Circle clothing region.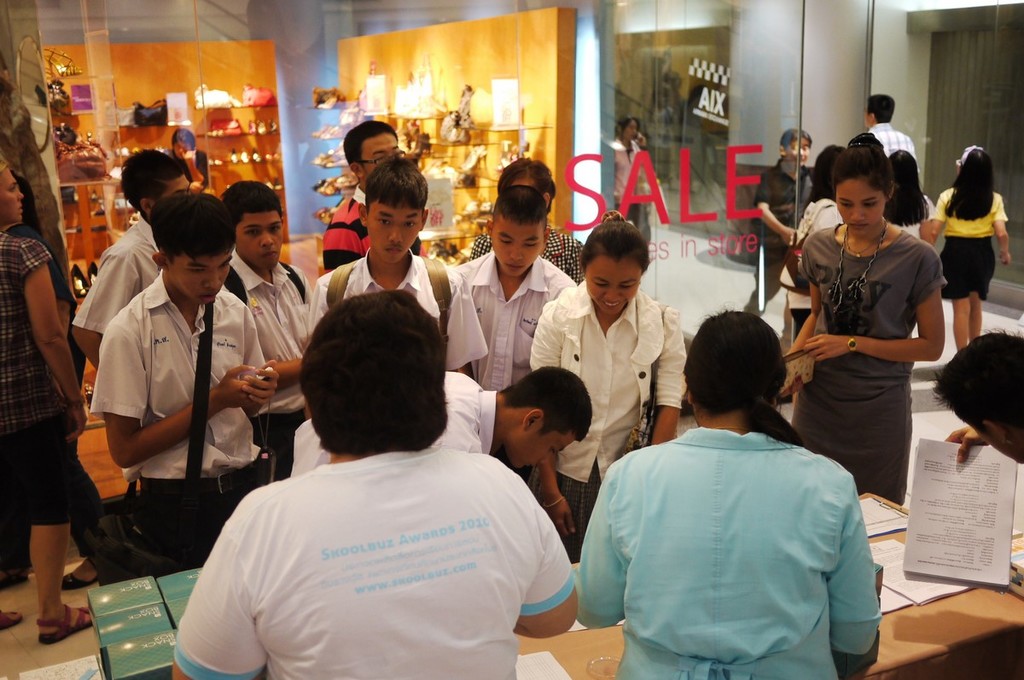
Region: l=0, t=230, r=97, b=540.
